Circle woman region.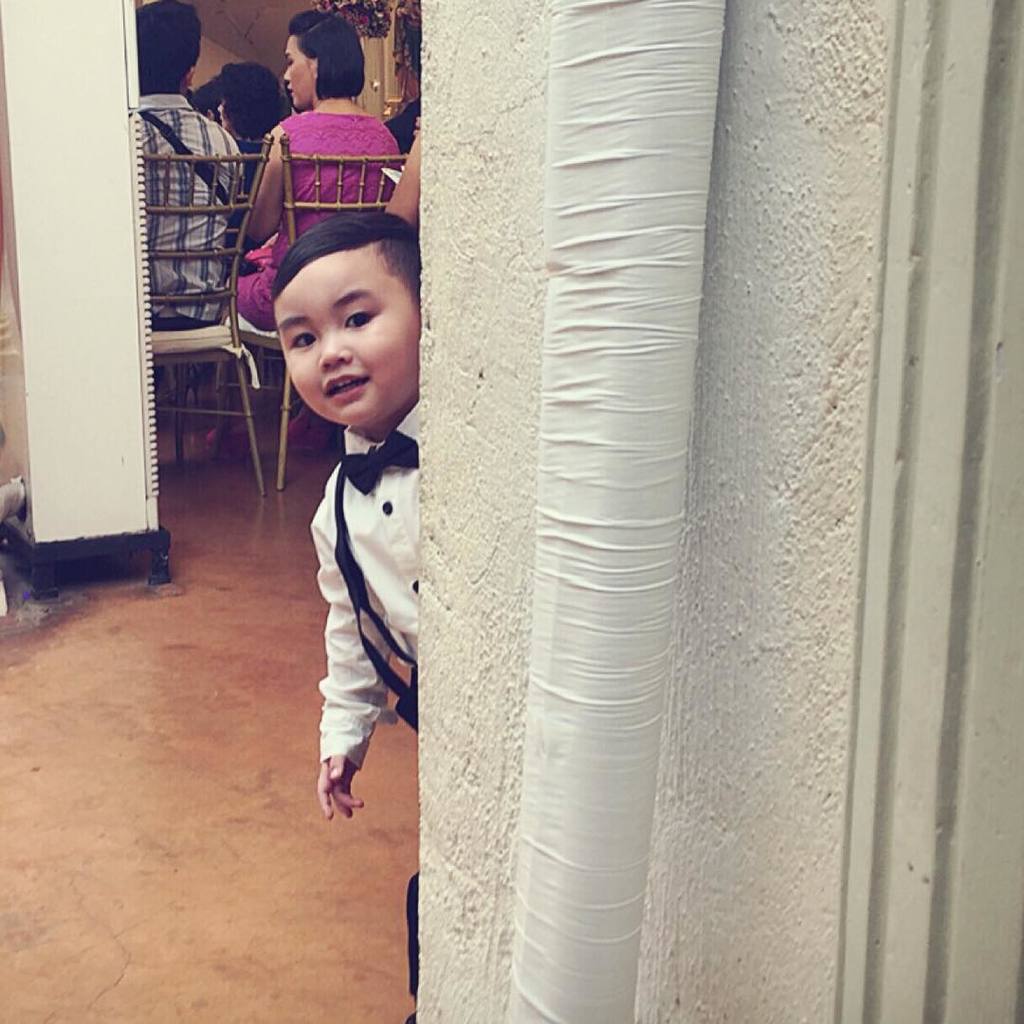
Region: l=220, t=58, r=292, b=272.
